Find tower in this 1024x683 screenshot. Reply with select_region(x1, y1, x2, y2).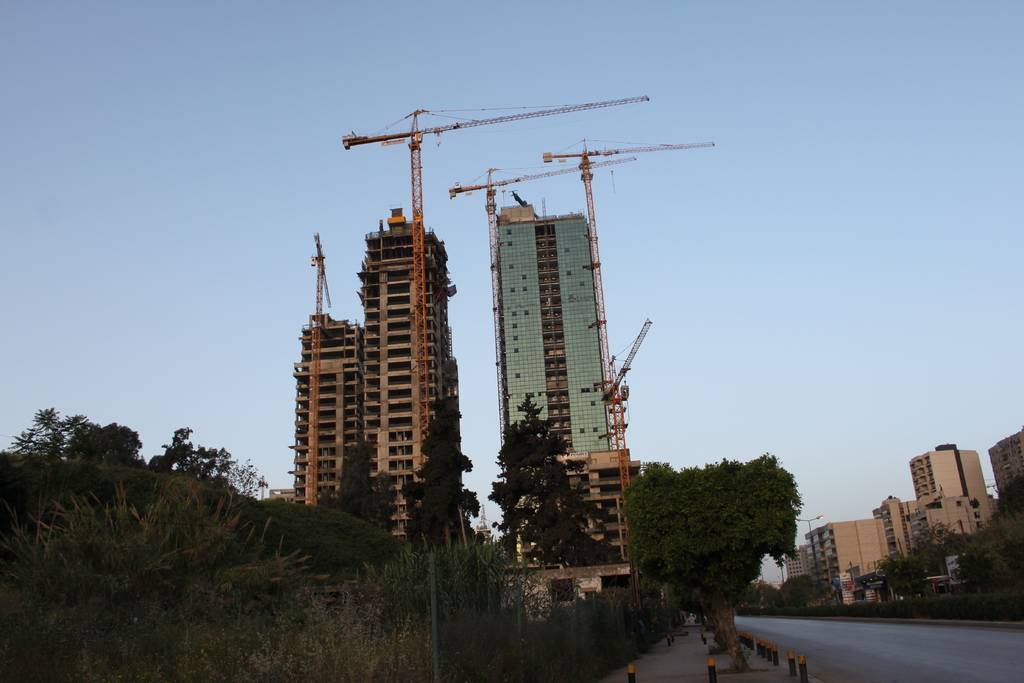
select_region(350, 202, 464, 539).
